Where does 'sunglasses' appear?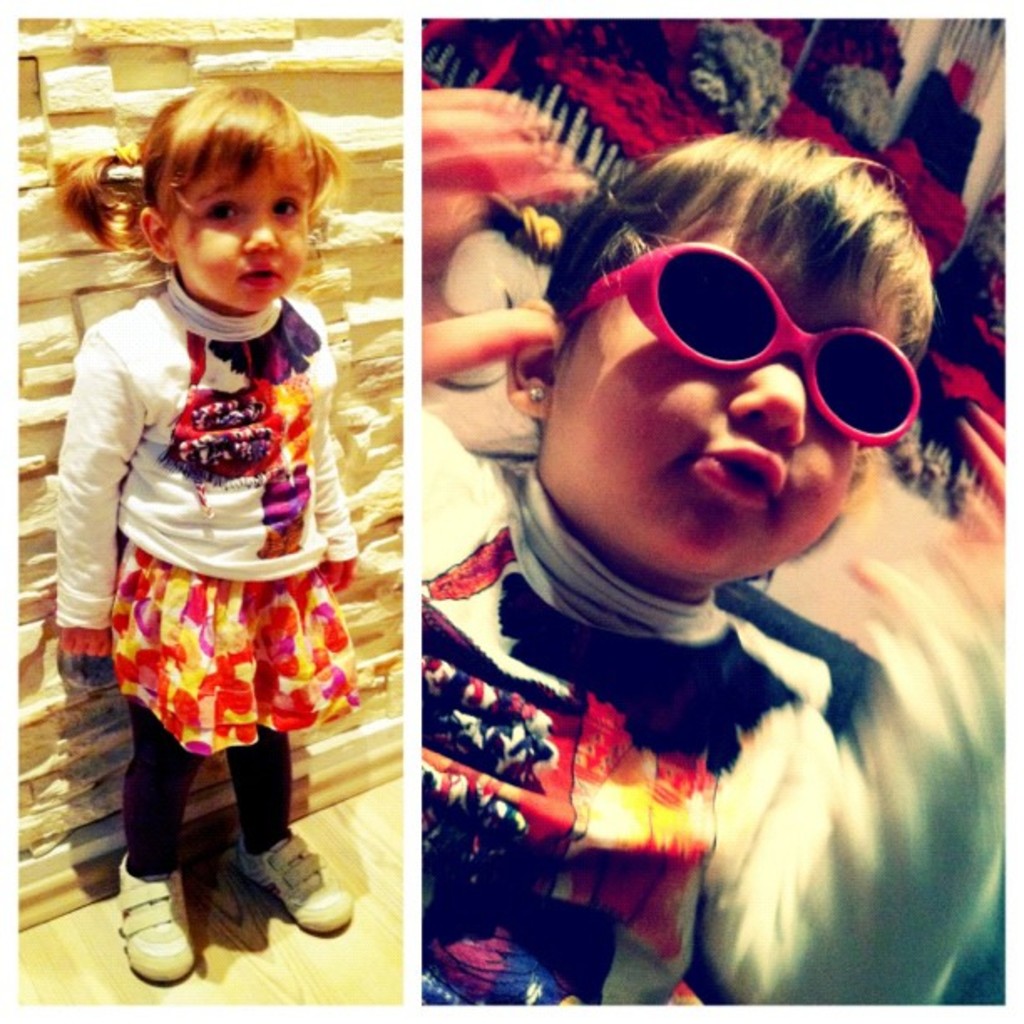
Appears at {"left": 559, "top": 248, "right": 920, "bottom": 445}.
